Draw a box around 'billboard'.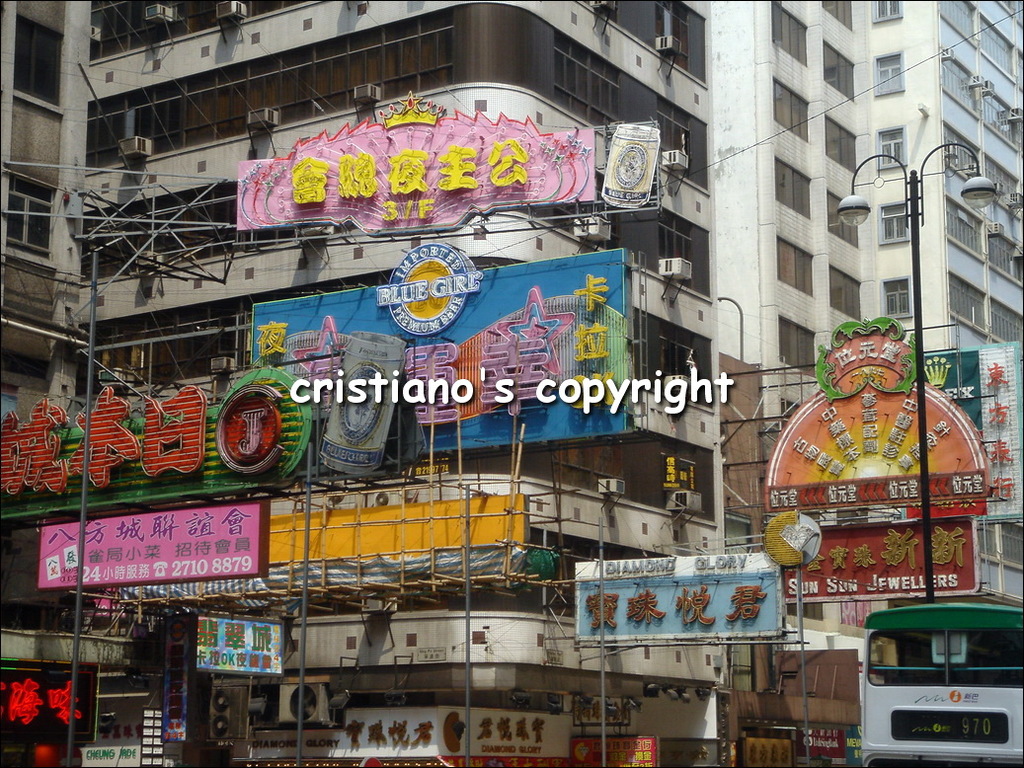
228 702 435 757.
